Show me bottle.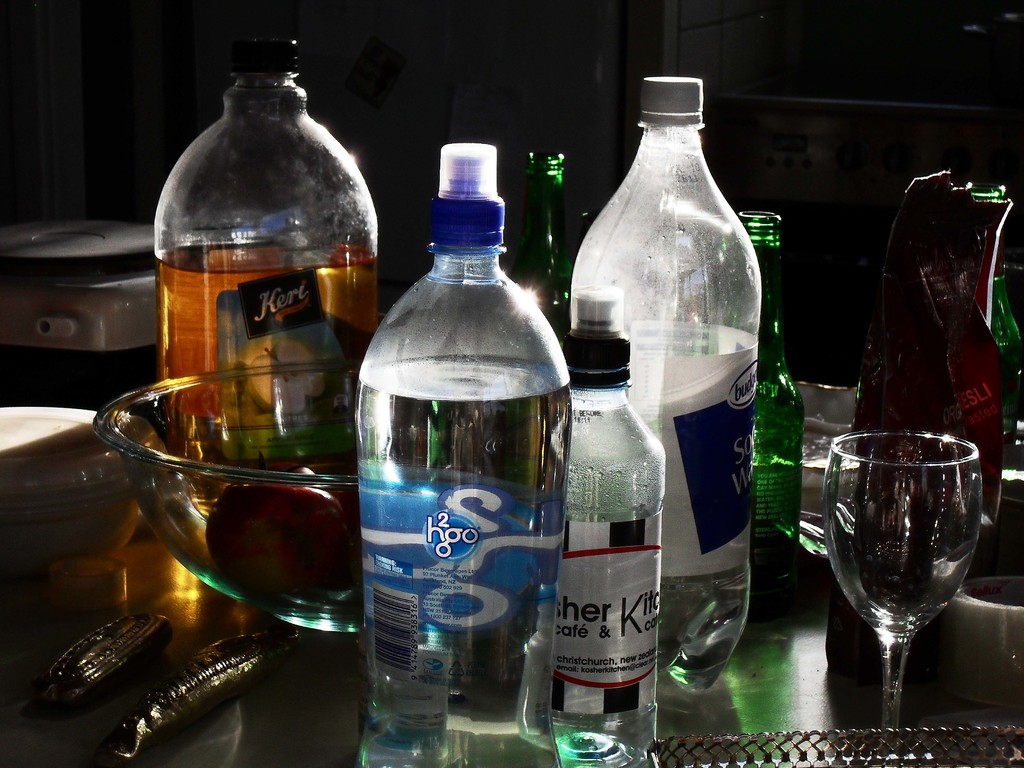
bottle is here: 573 65 764 680.
